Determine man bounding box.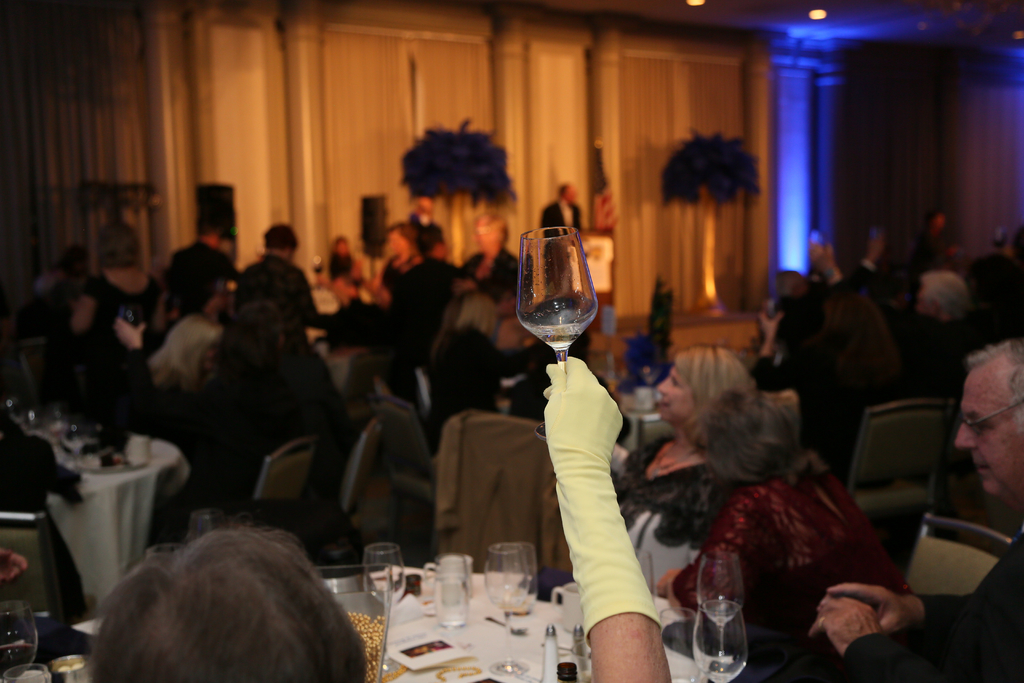
Determined: [95,356,678,682].
